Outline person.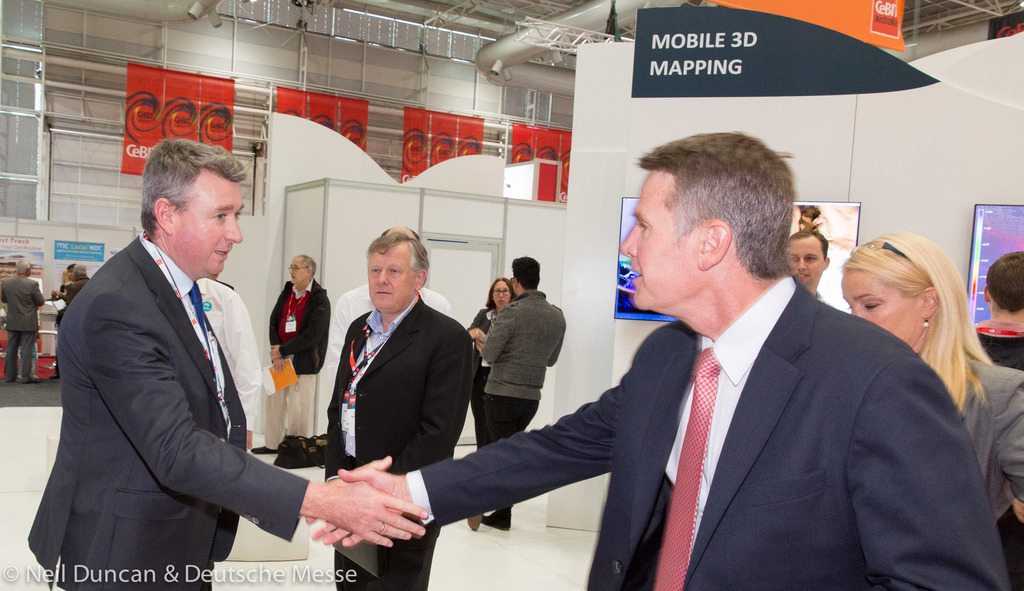
Outline: pyautogui.locateOnScreen(965, 253, 1023, 590).
